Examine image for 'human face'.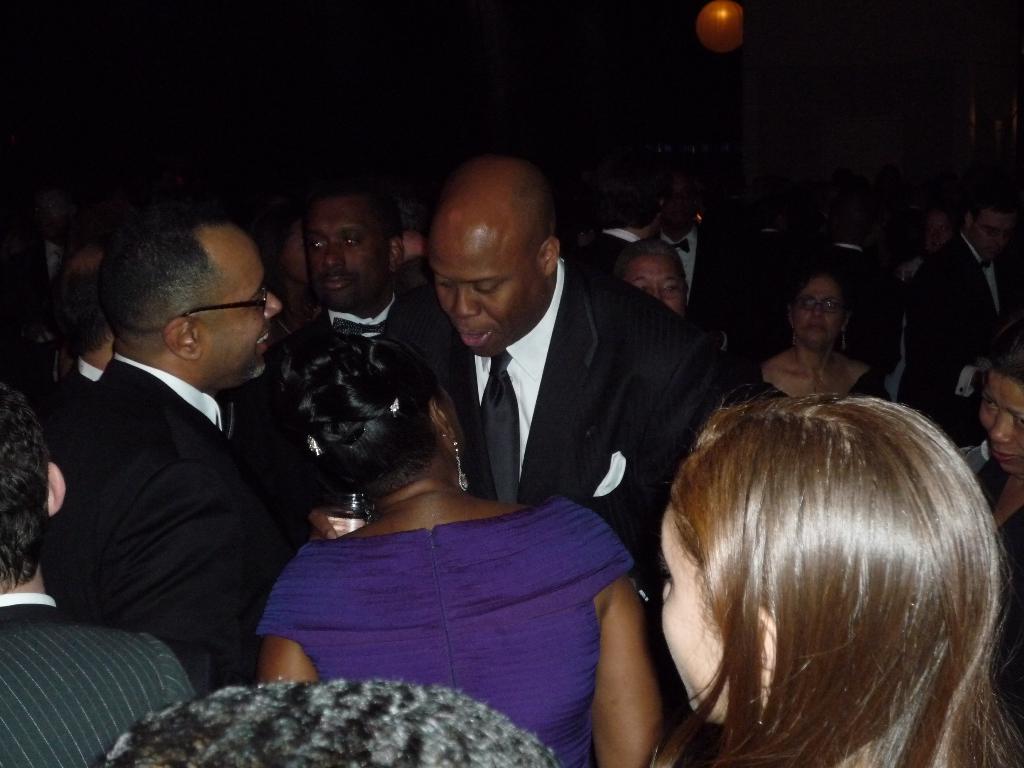
Examination result: x1=790, y1=278, x2=845, y2=345.
